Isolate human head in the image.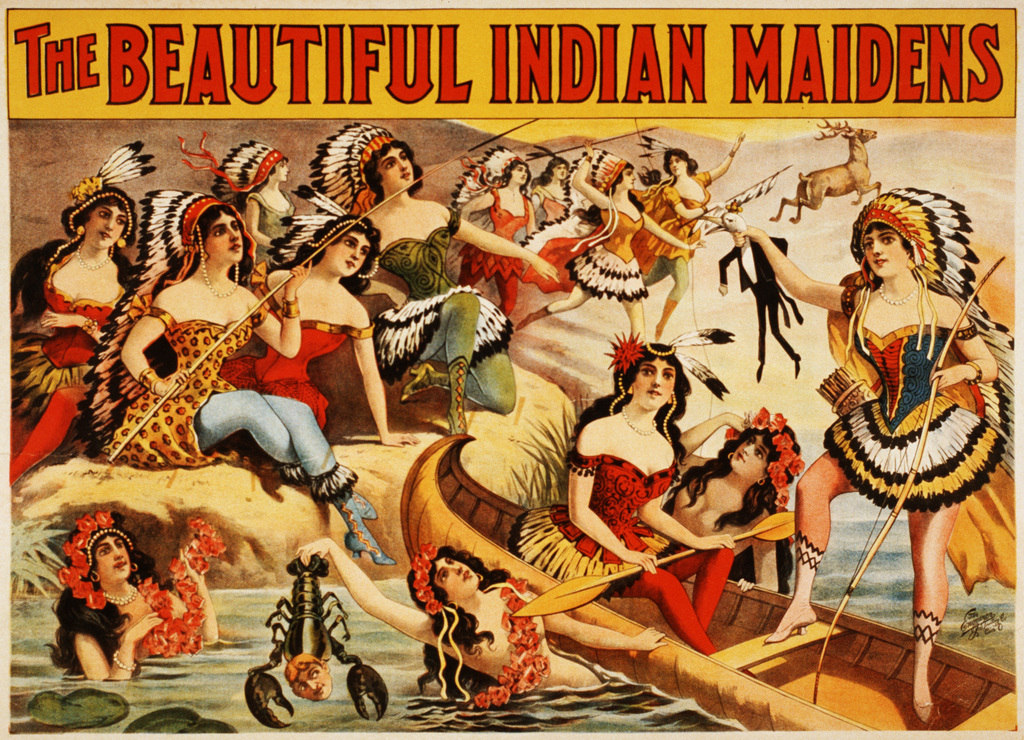
Isolated region: x1=727 y1=432 x2=779 y2=476.
